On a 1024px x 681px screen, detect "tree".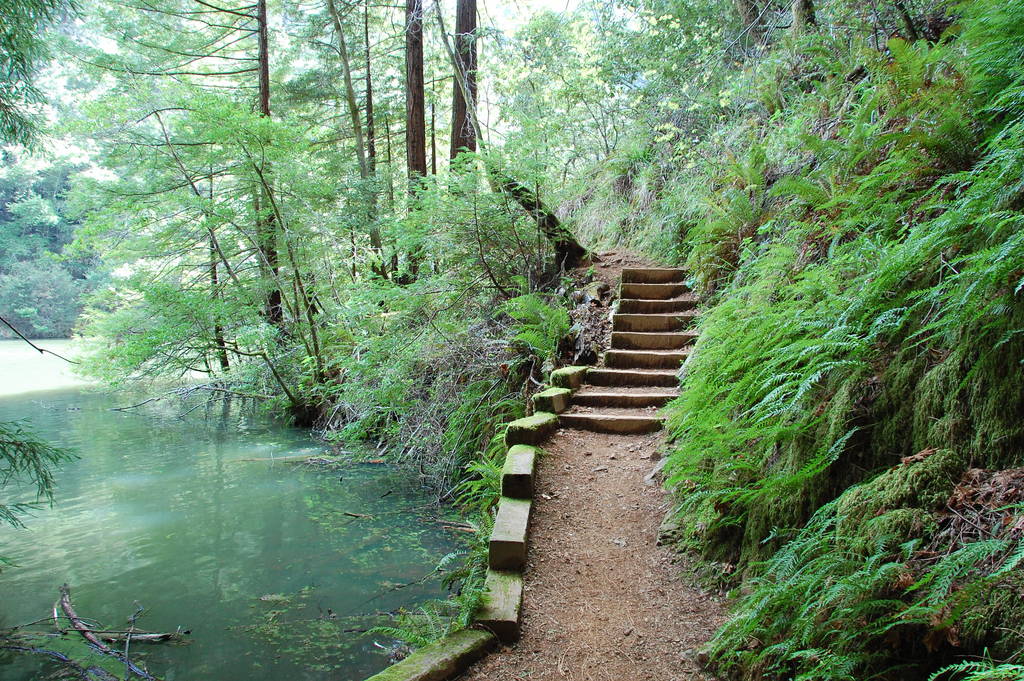
[0,26,136,348].
